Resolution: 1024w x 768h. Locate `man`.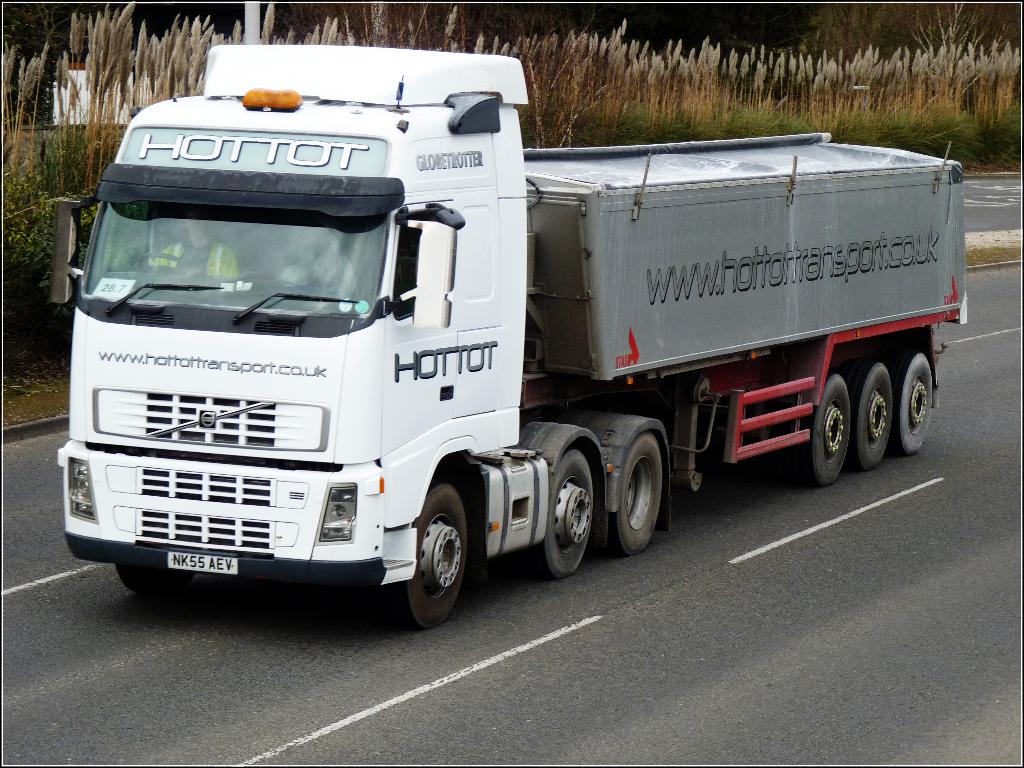
[148, 204, 237, 278].
